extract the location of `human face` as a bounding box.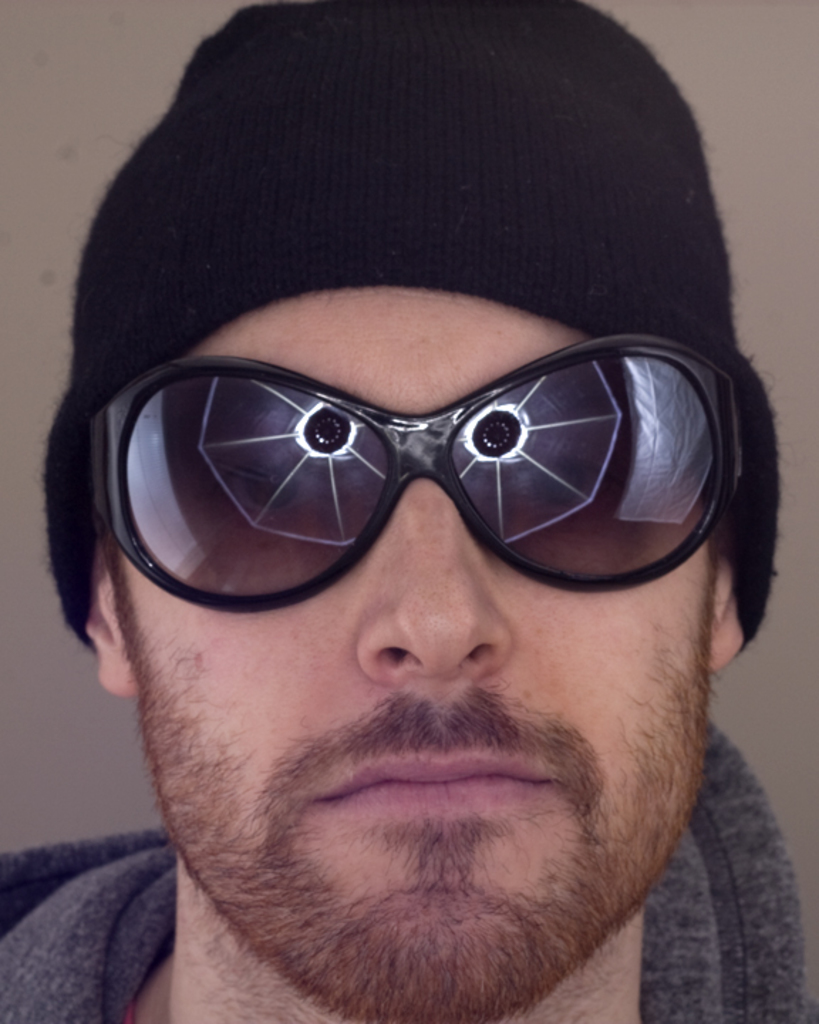
box=[131, 284, 704, 1023].
